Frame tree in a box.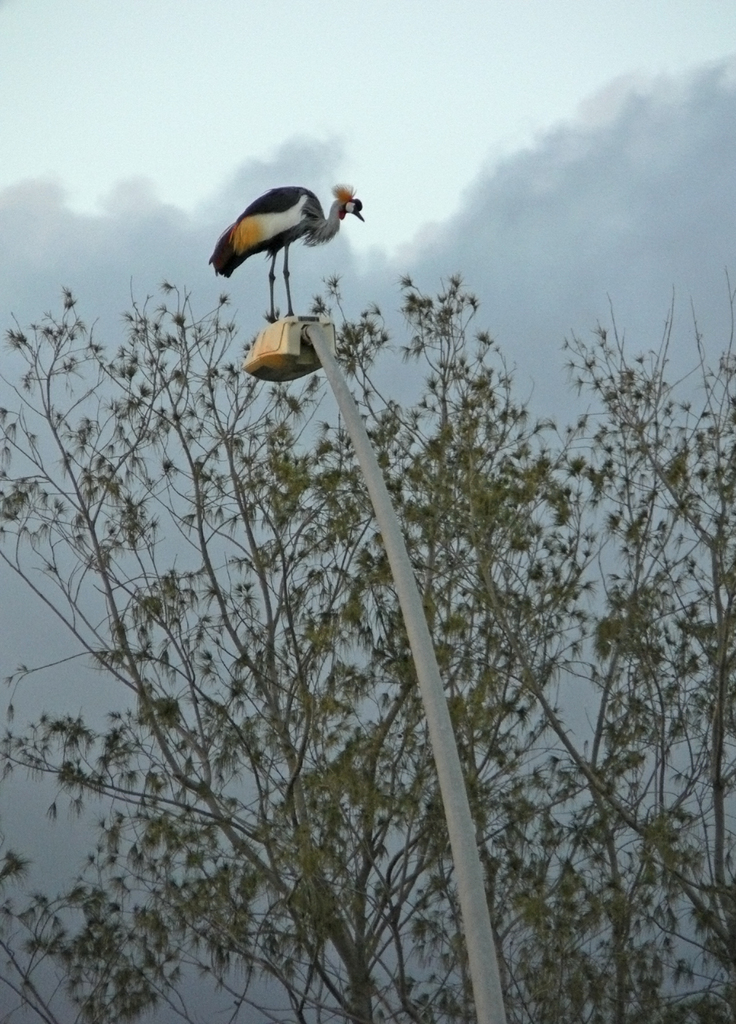
bbox=[0, 277, 735, 1023].
